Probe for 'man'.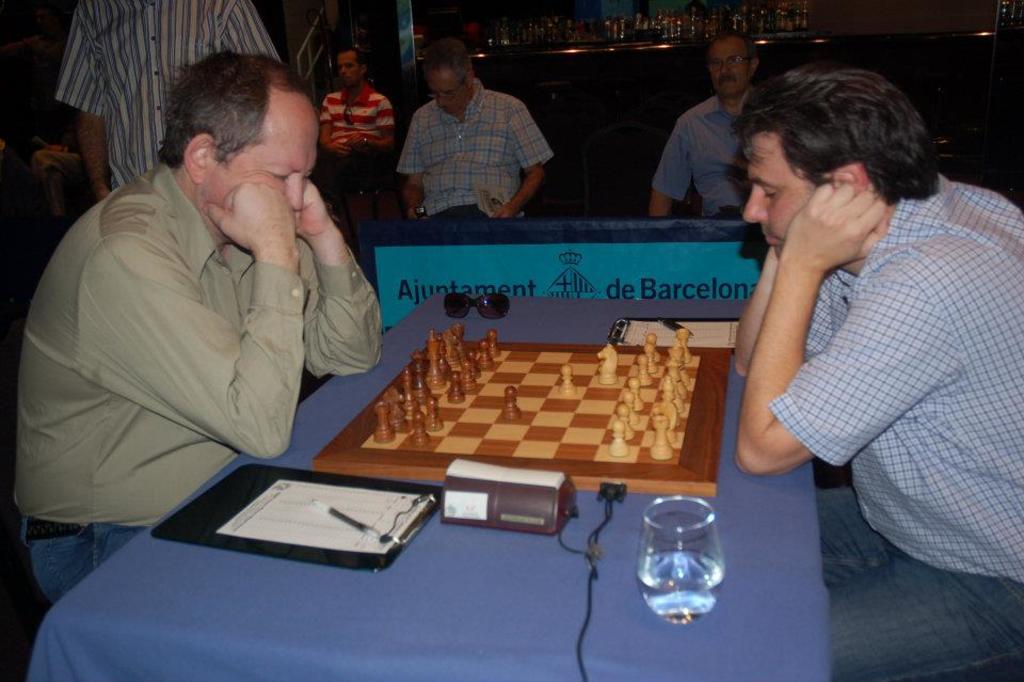
Probe result: rect(651, 37, 759, 221).
